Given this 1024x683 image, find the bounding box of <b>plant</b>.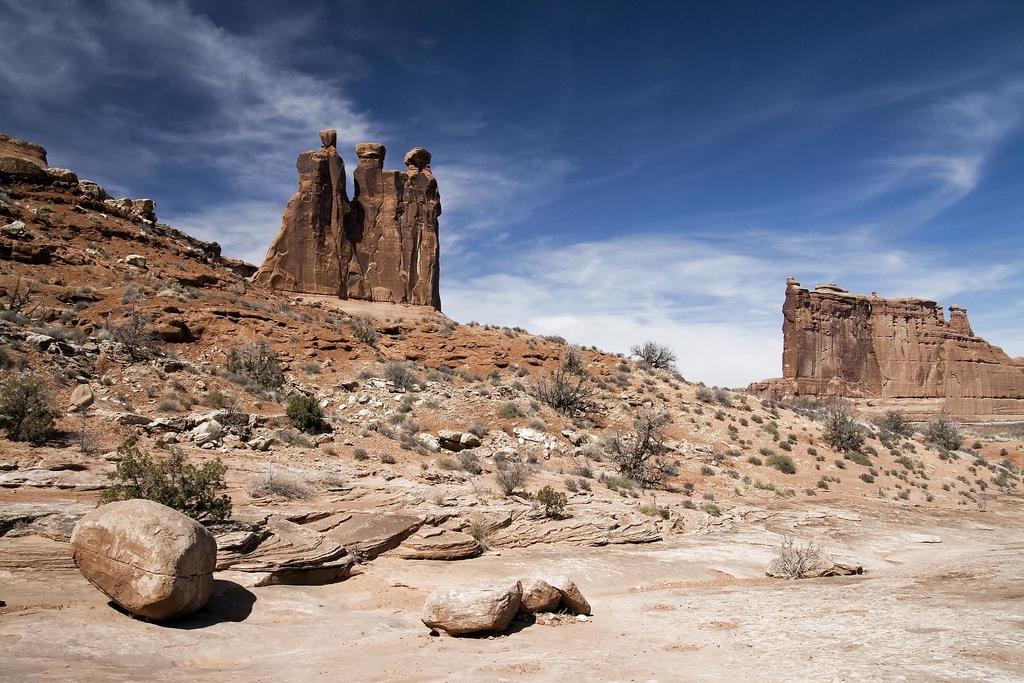
l=386, t=360, r=419, b=390.
